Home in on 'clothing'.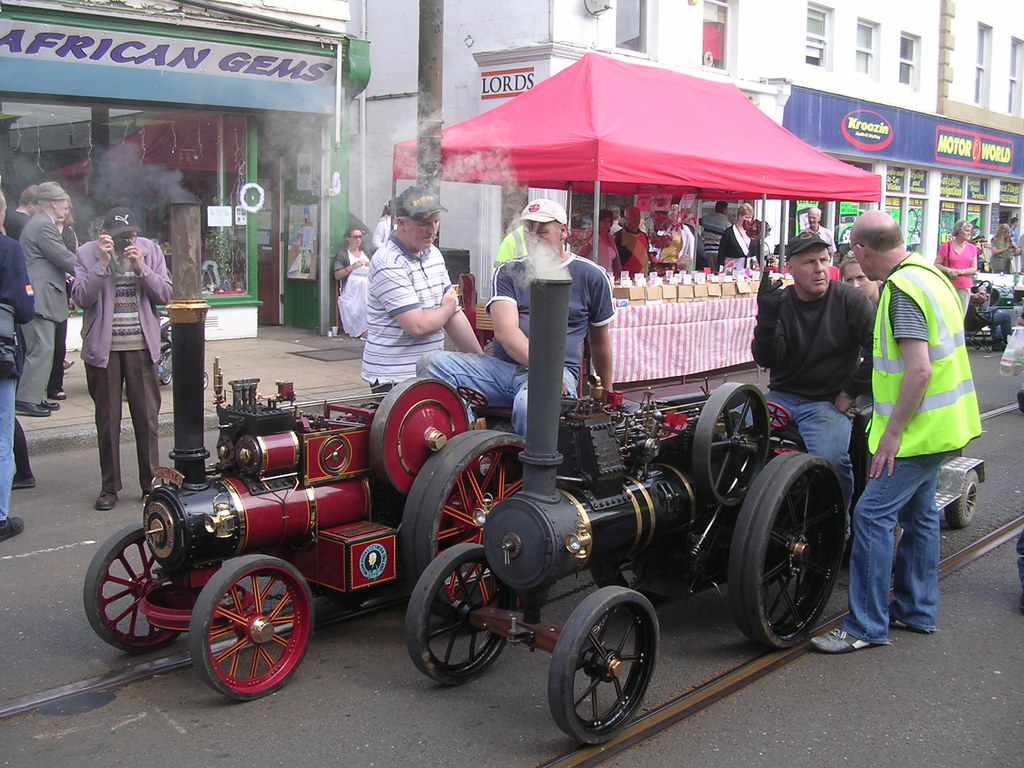
Homed in at 46 319 66 397.
